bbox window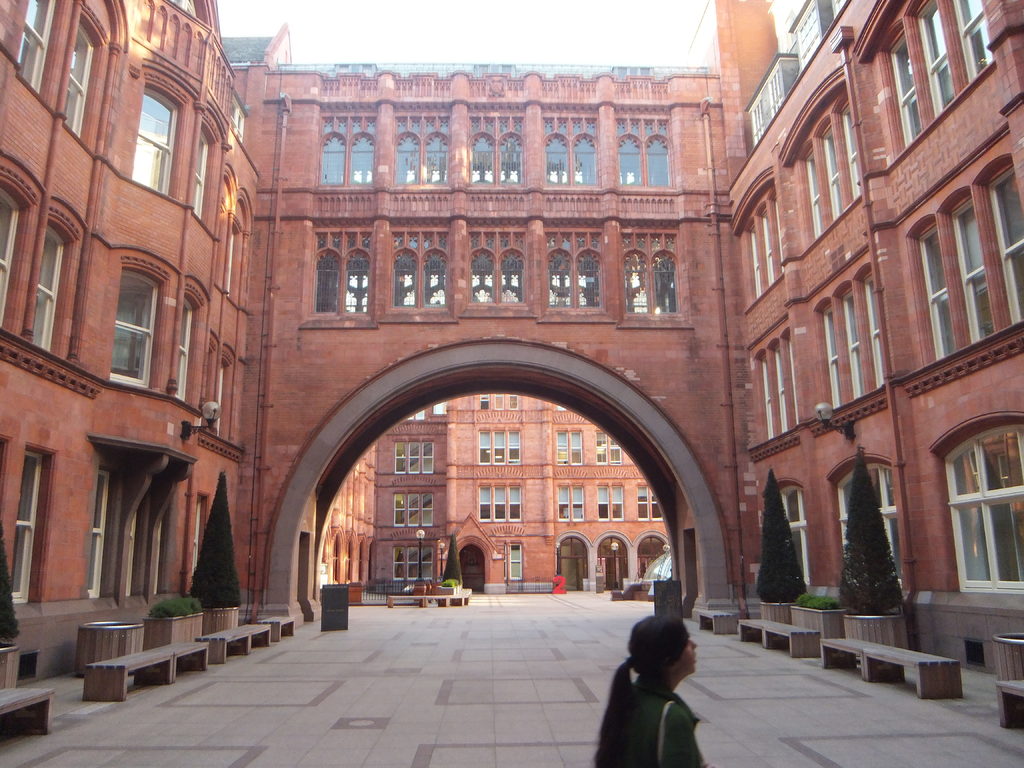
888, 33, 931, 148
